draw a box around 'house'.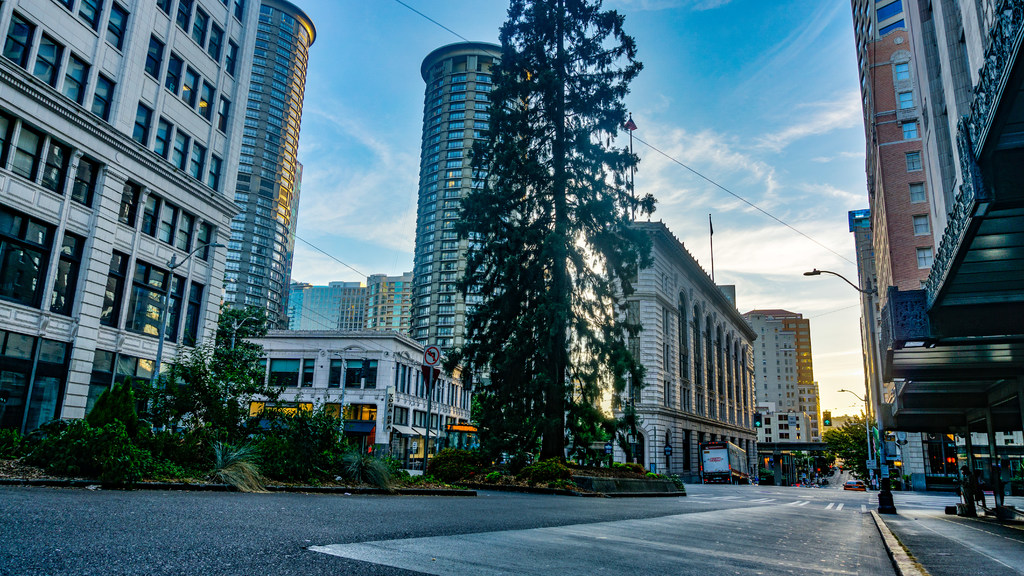
[left=204, top=295, right=483, bottom=454].
